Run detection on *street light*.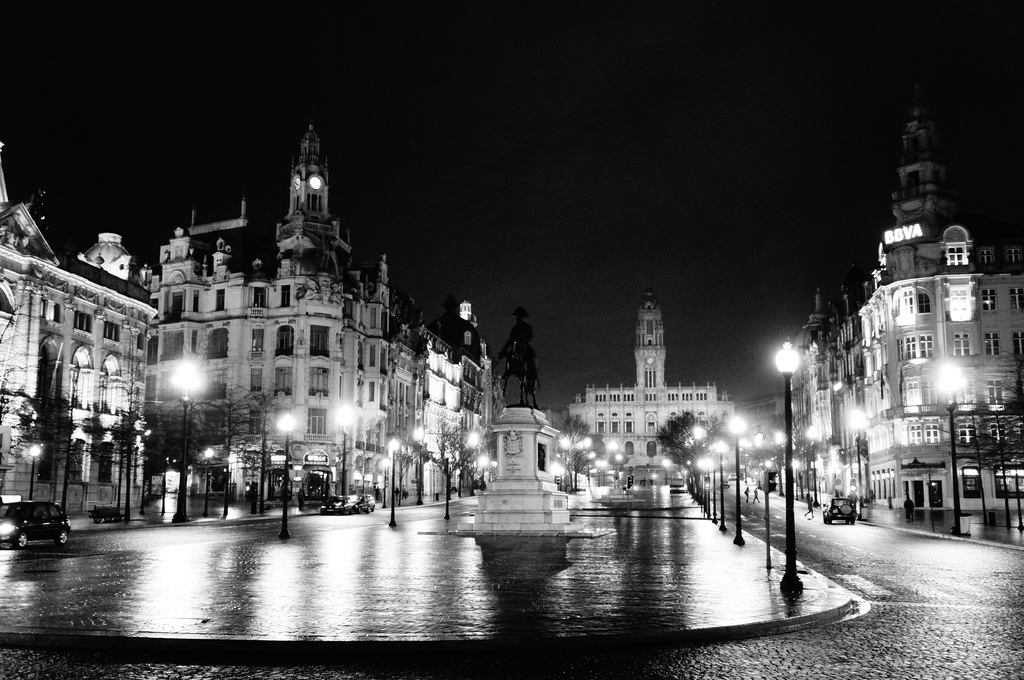
Result: pyautogui.locateOnScreen(410, 428, 423, 504).
